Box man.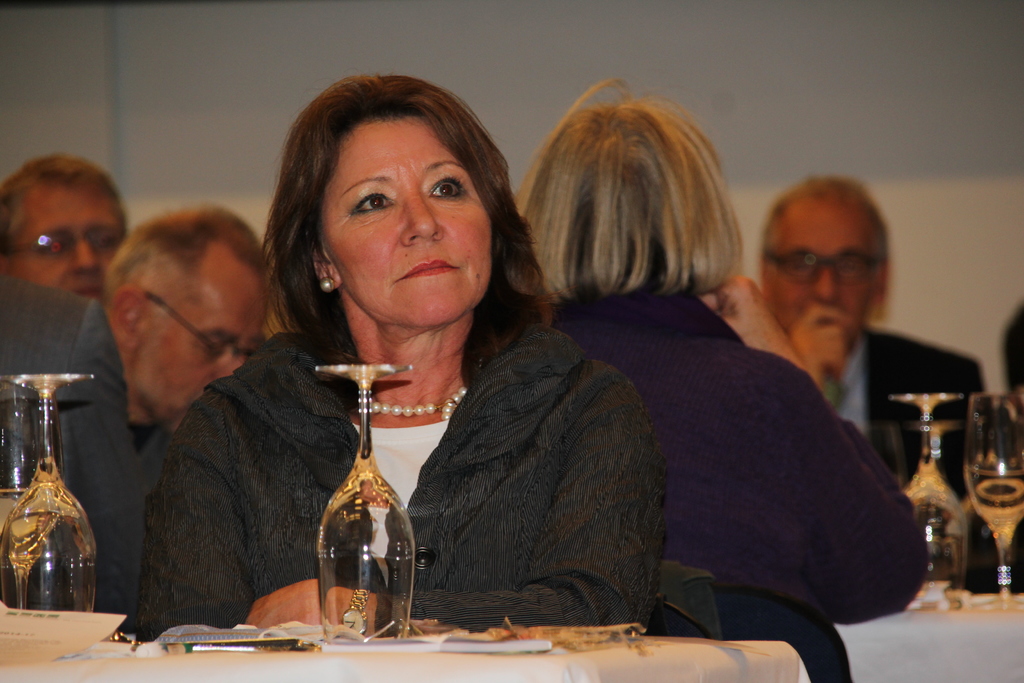
Rect(97, 204, 269, 491).
